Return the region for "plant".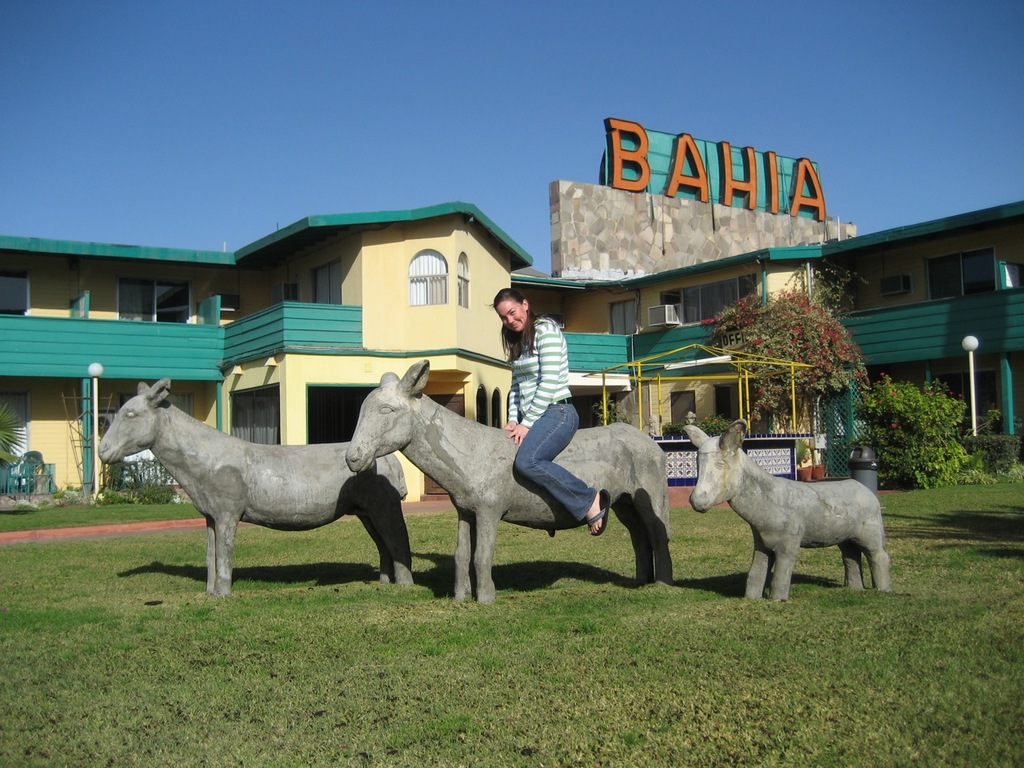
915, 435, 977, 490.
